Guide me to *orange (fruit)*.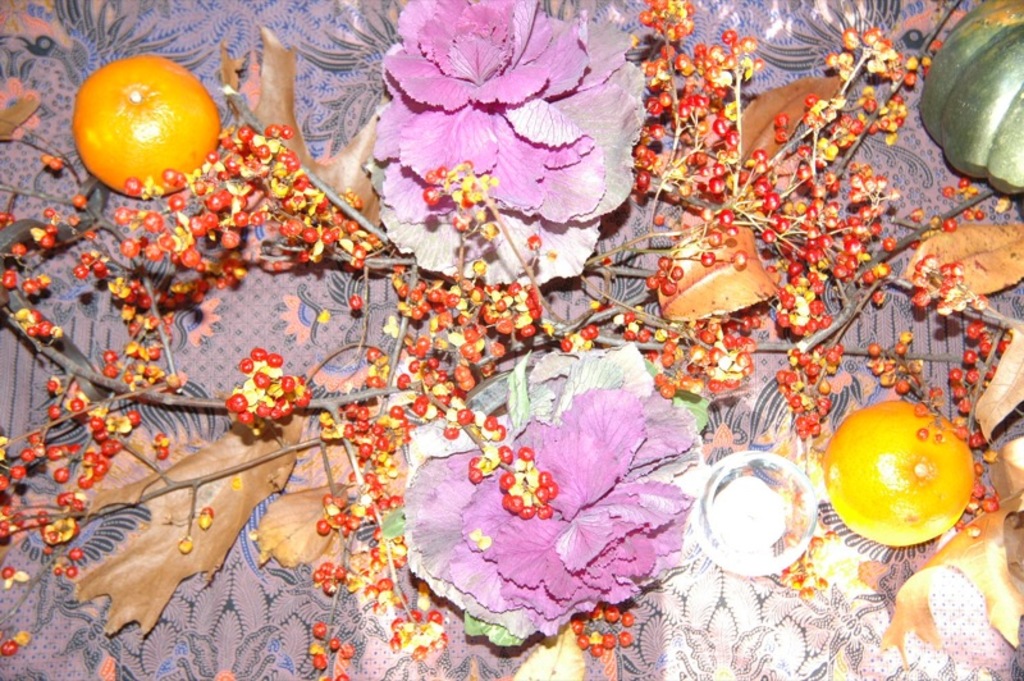
Guidance: BBox(67, 55, 206, 189).
